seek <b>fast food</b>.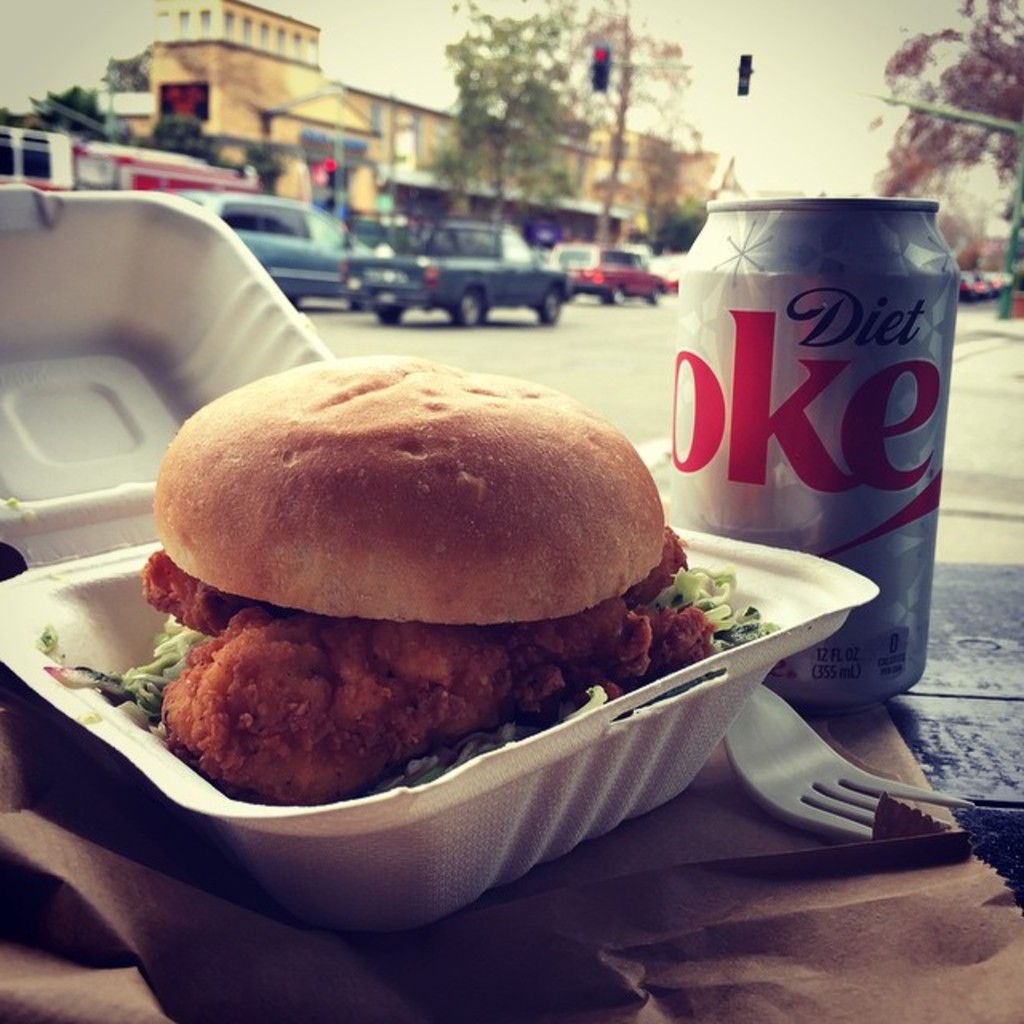
x1=125, y1=339, x2=742, y2=819.
